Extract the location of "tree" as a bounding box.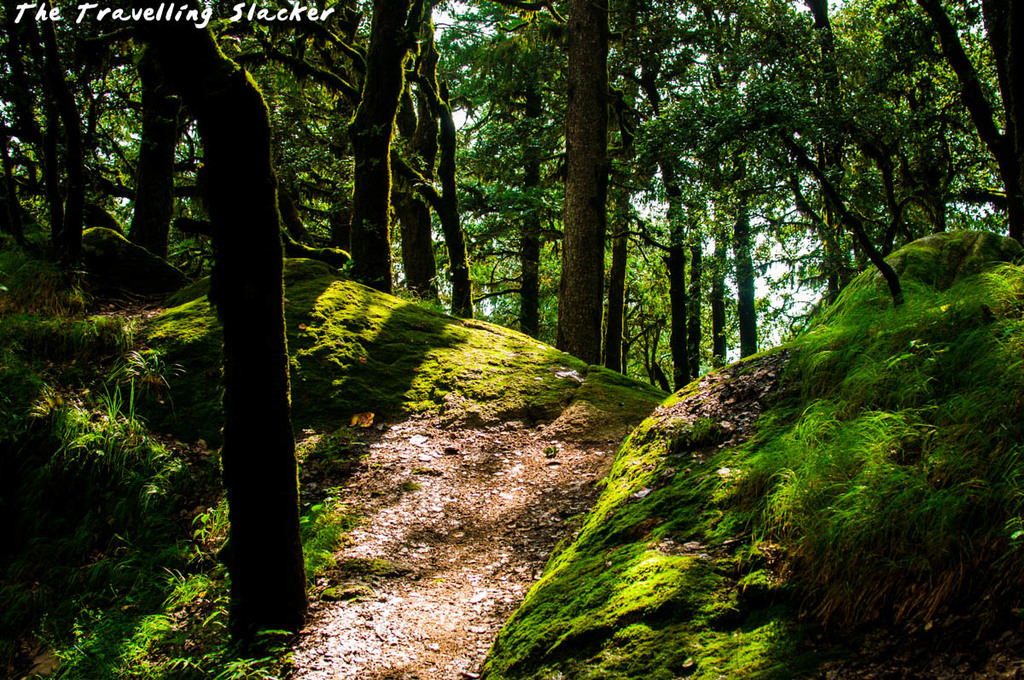
Rect(743, 0, 884, 297).
